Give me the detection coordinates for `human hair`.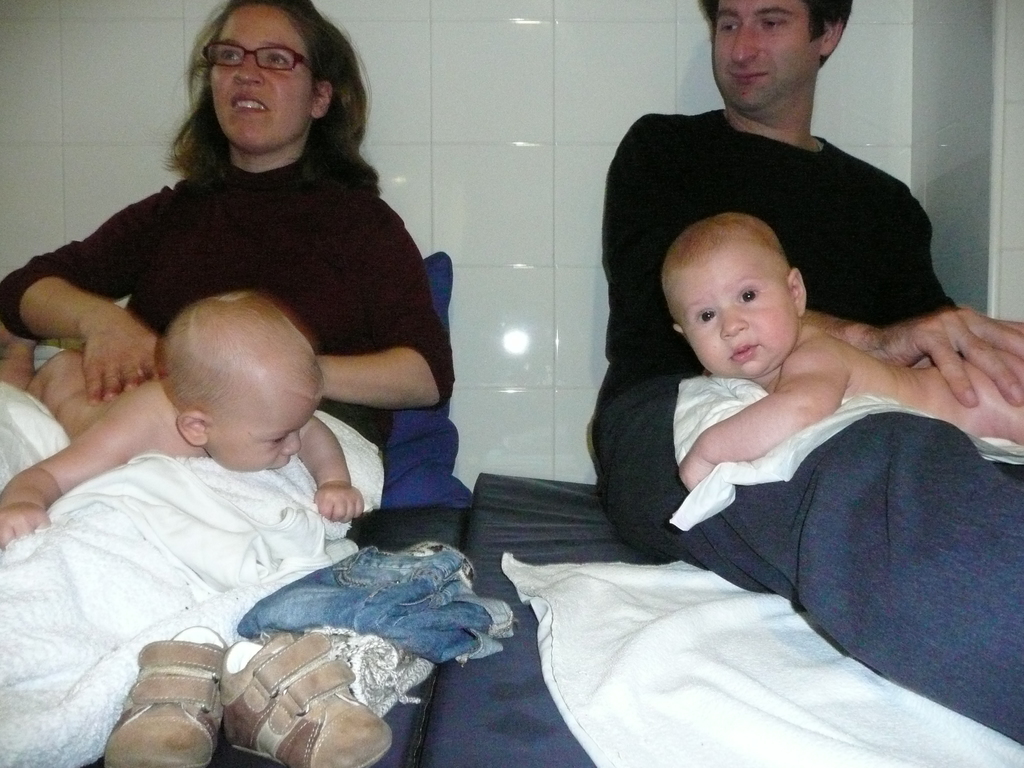
left=659, top=209, right=792, bottom=331.
